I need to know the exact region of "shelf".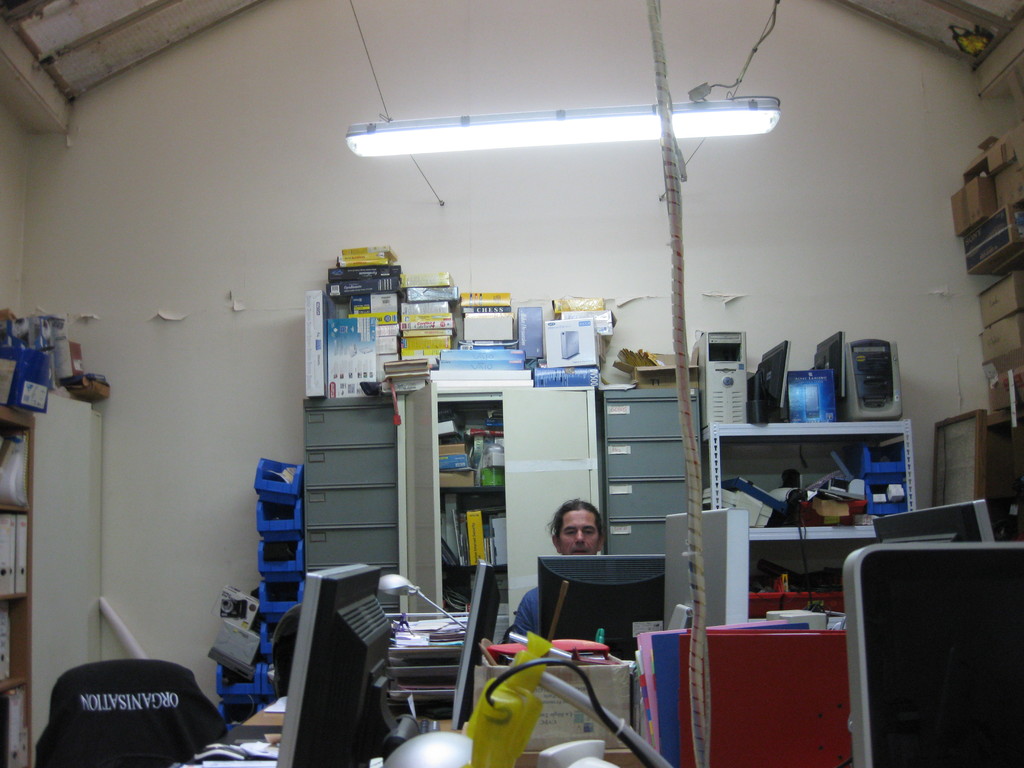
Region: bbox=[300, 385, 404, 616].
